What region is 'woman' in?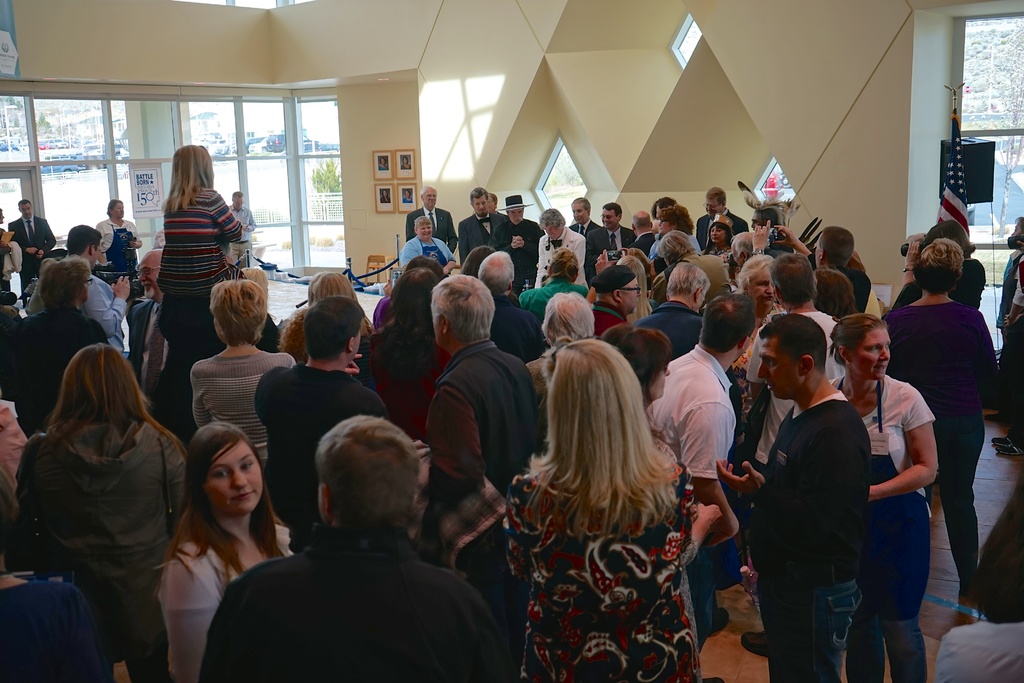
[307,270,371,380].
